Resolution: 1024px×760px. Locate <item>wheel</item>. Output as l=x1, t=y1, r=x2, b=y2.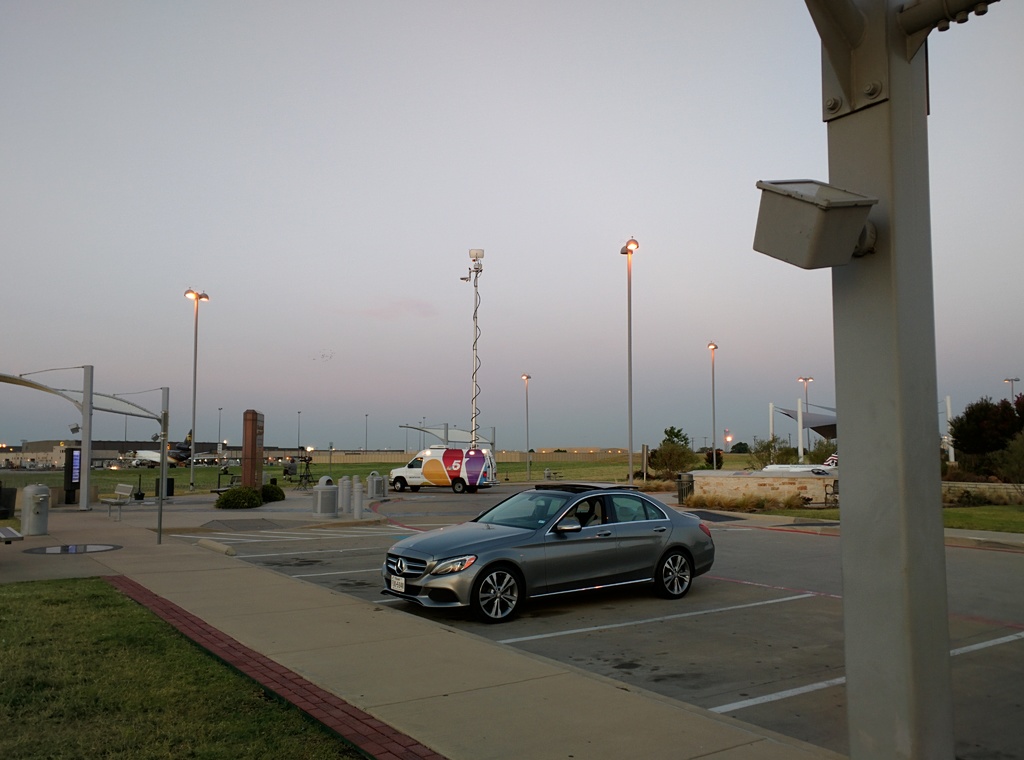
l=660, t=548, r=694, b=607.
